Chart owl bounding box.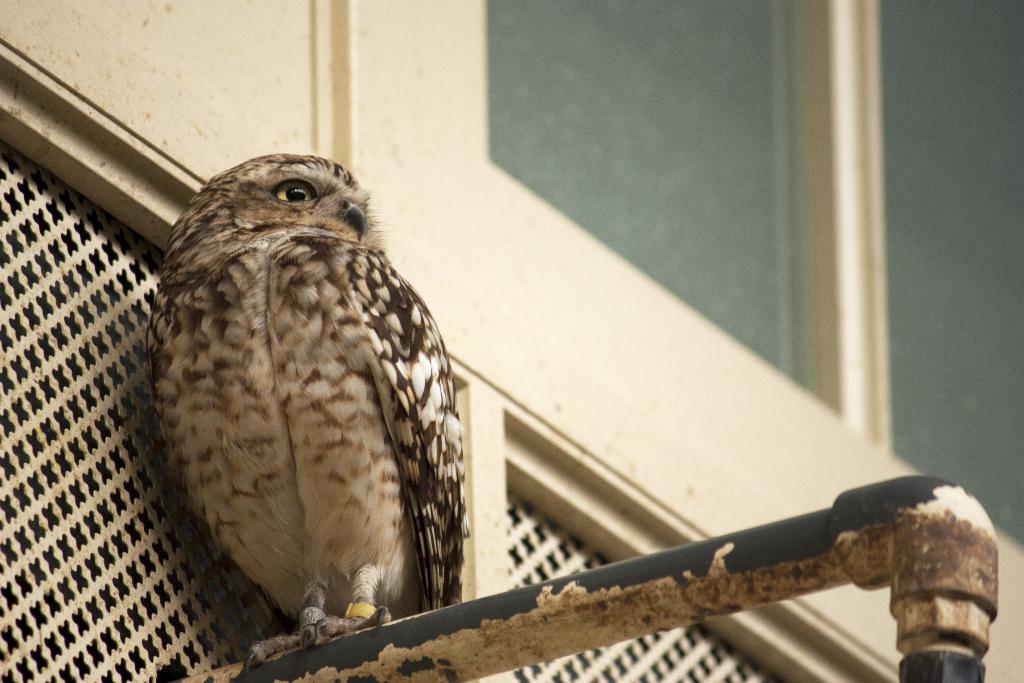
Charted: (left=142, top=156, right=469, bottom=676).
